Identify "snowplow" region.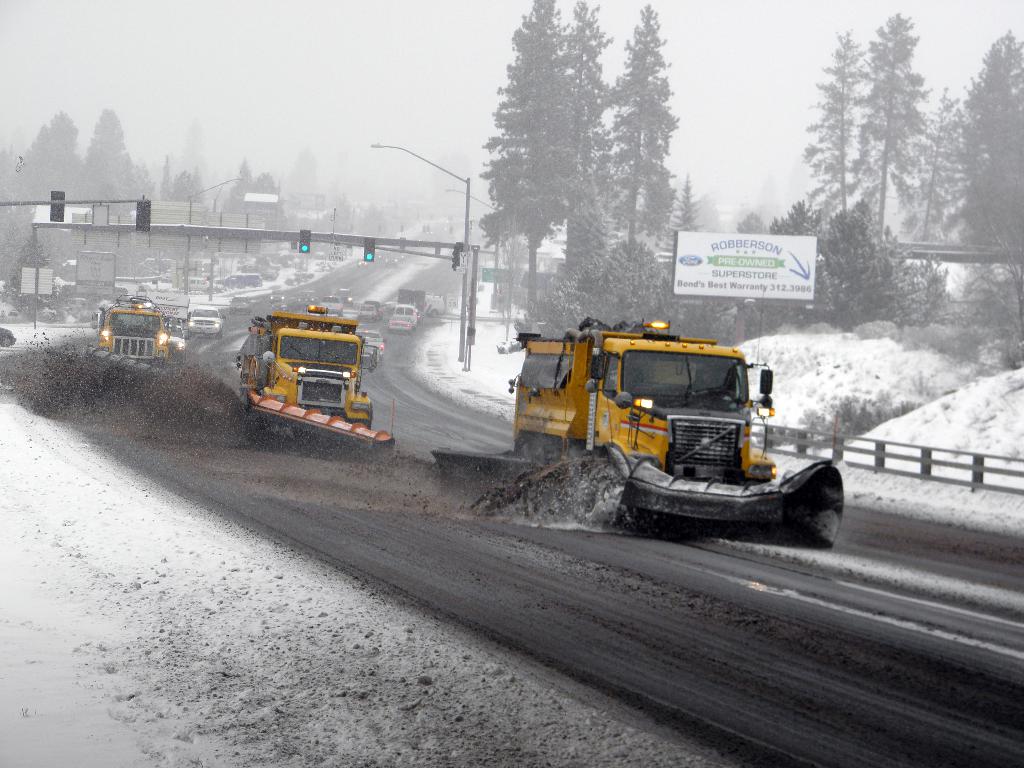
Region: [97,294,180,368].
